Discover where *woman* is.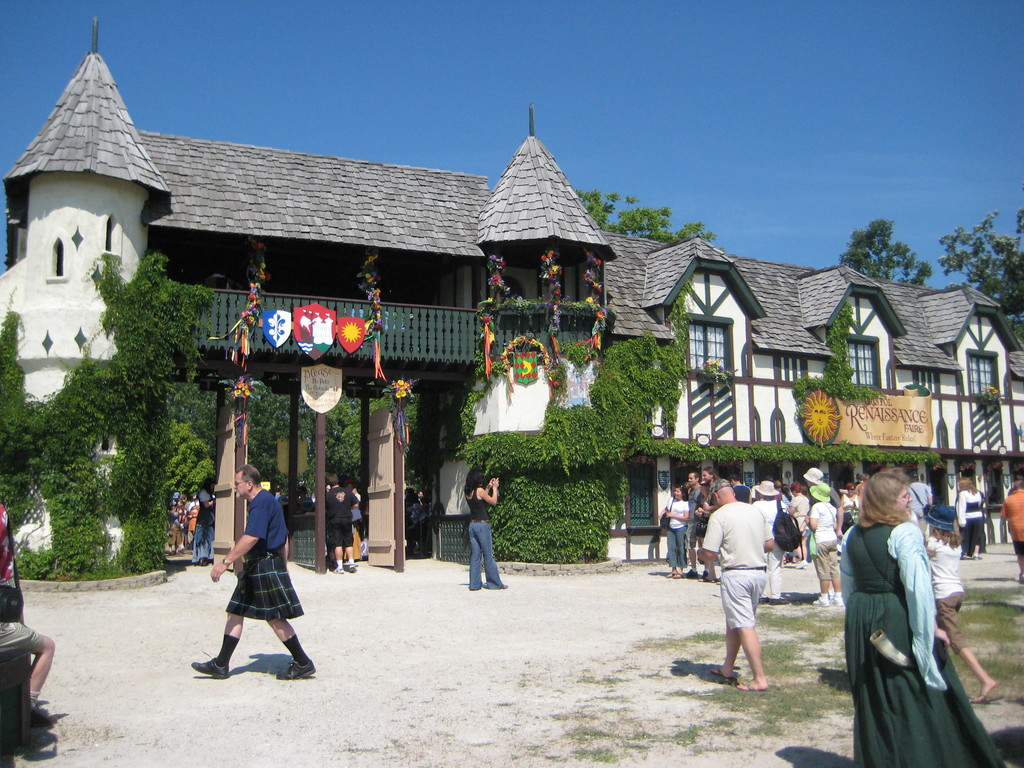
Discovered at <region>779, 483, 813, 558</region>.
